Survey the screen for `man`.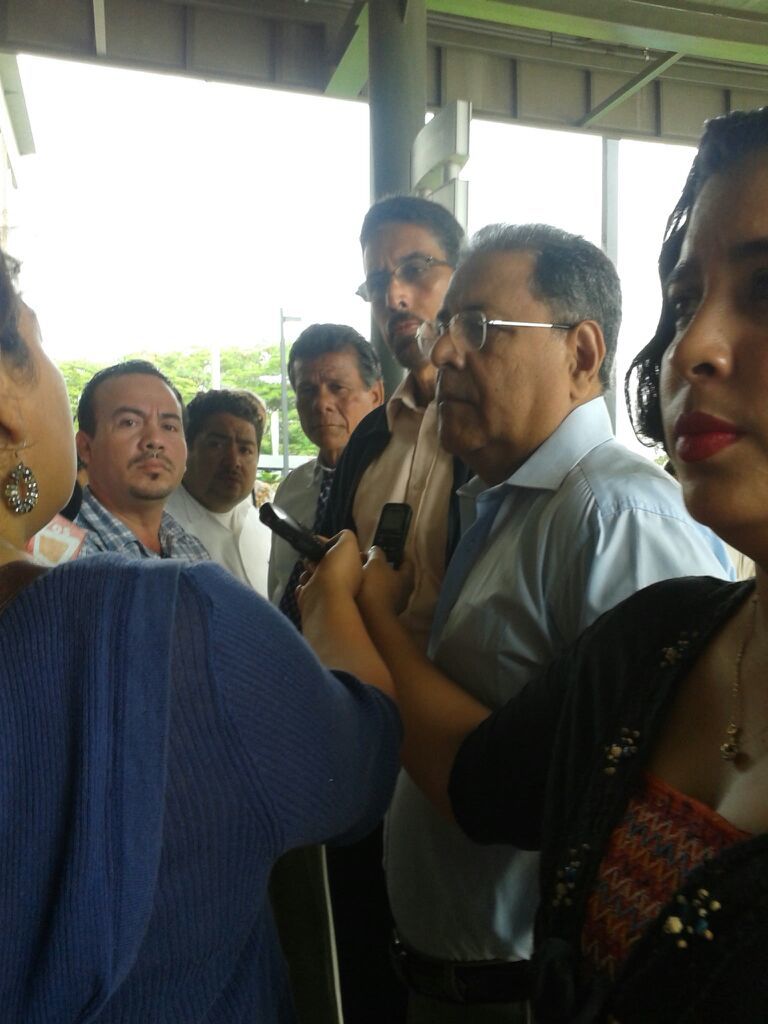
Survey found: <box>151,381,297,605</box>.
